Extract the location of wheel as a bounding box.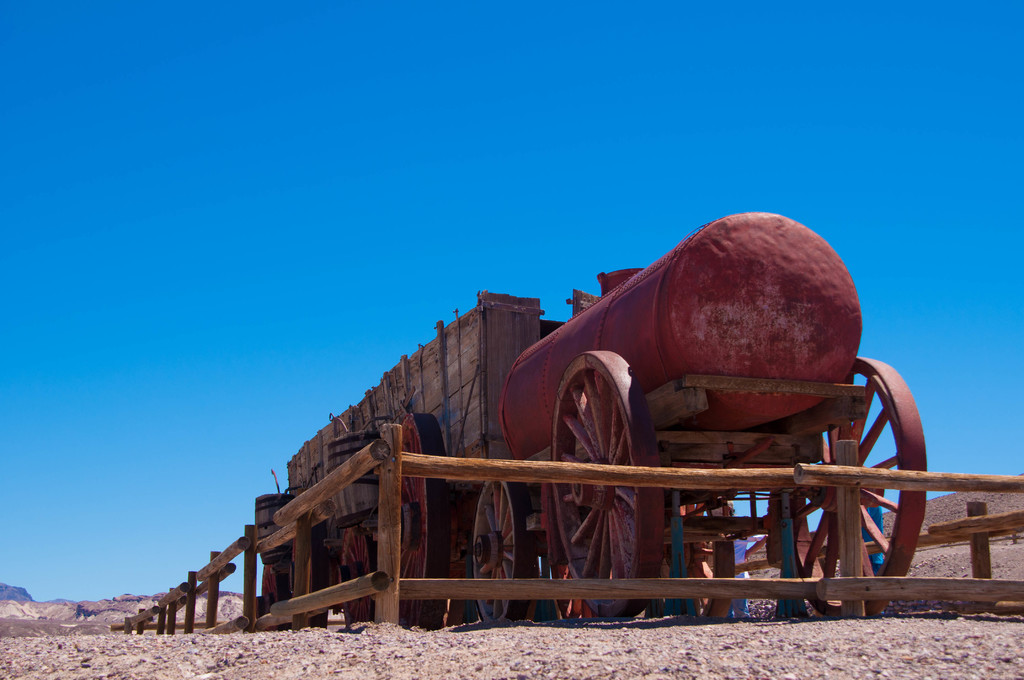
l=328, t=521, r=374, b=631.
